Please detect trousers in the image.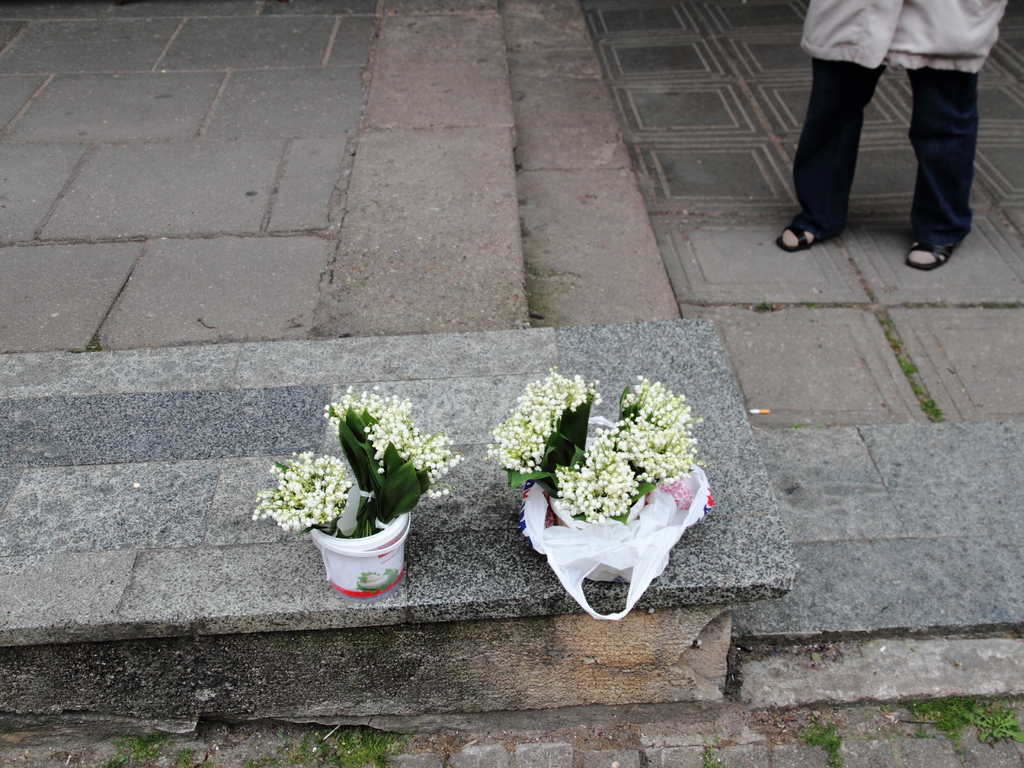
left=792, top=62, right=973, bottom=239.
